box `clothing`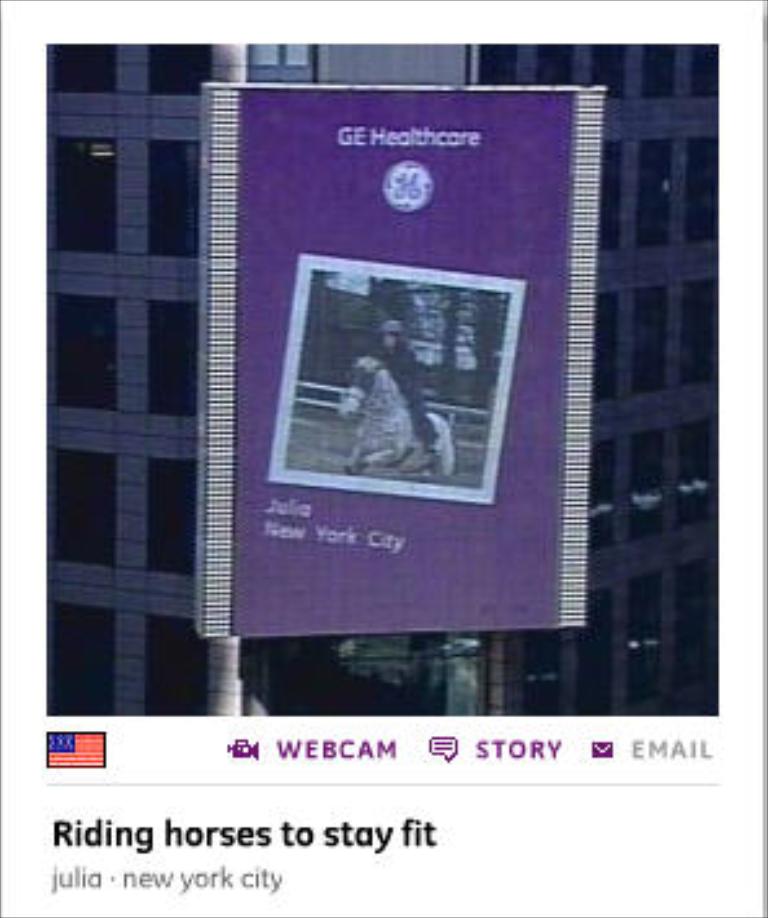
x1=380 y1=339 x2=434 y2=440
